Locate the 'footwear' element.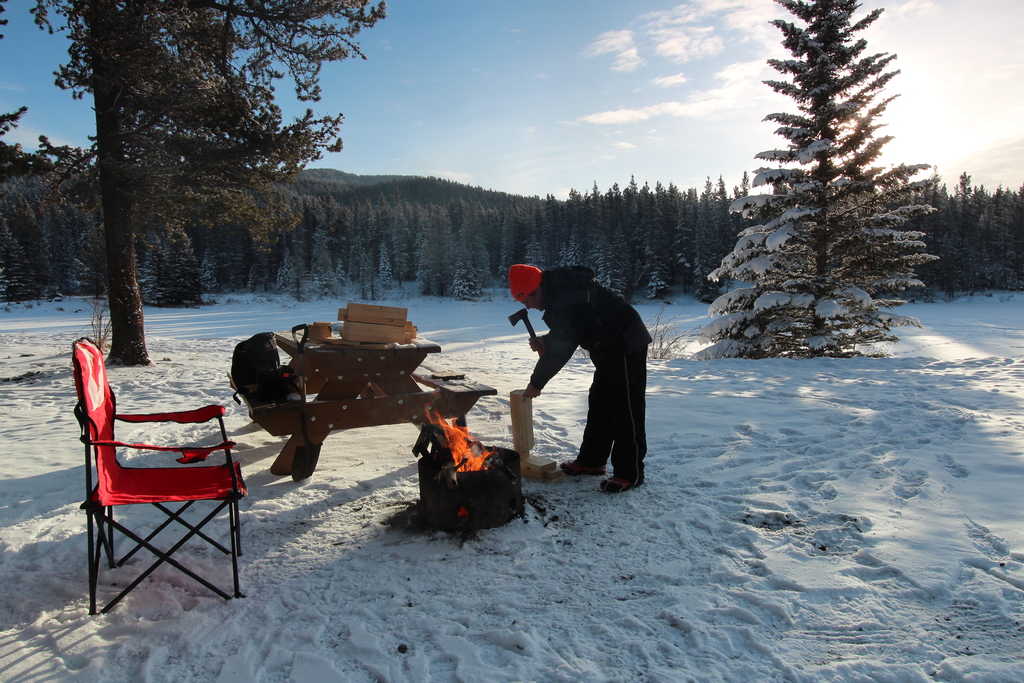
Element bbox: {"left": 603, "top": 475, "right": 645, "bottom": 494}.
